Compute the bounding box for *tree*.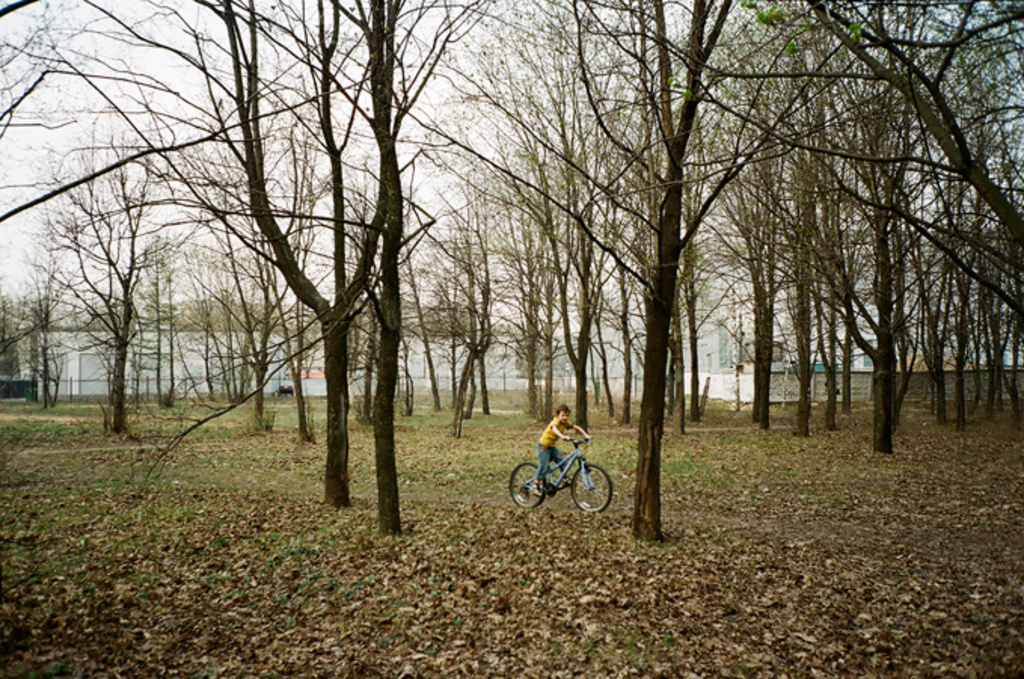
[x1=216, y1=0, x2=487, y2=531].
